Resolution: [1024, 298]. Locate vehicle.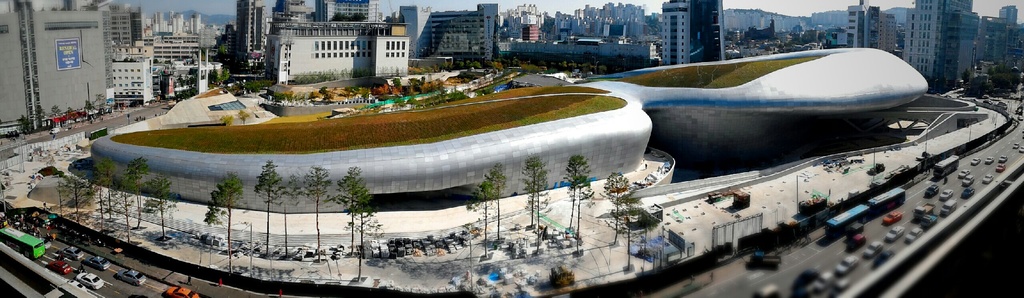
(x1=971, y1=154, x2=981, y2=167).
